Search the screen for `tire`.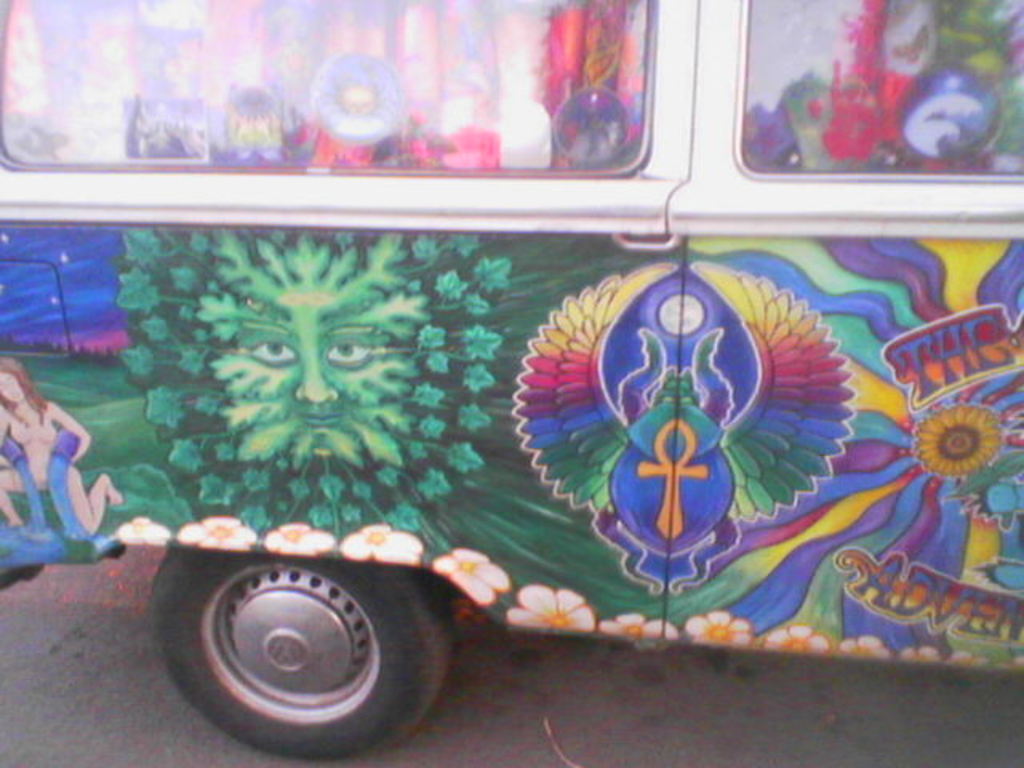
Found at bbox=[144, 526, 458, 755].
